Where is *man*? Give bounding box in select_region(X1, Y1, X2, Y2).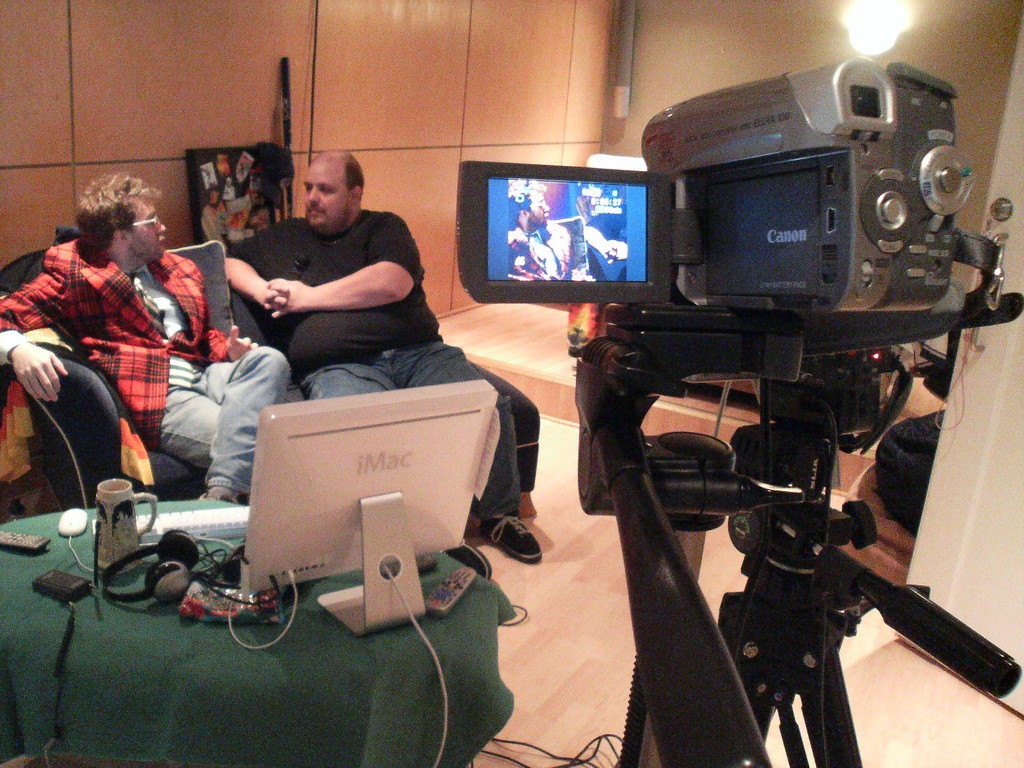
select_region(505, 188, 595, 281).
